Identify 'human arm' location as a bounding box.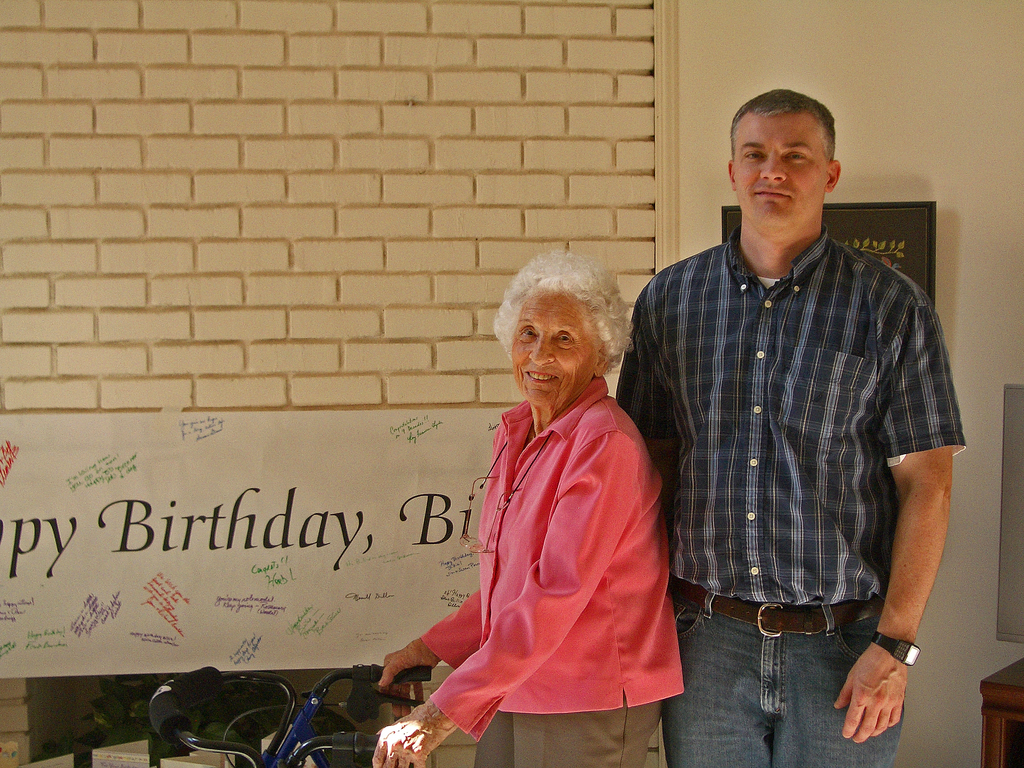
Rect(366, 431, 640, 767).
